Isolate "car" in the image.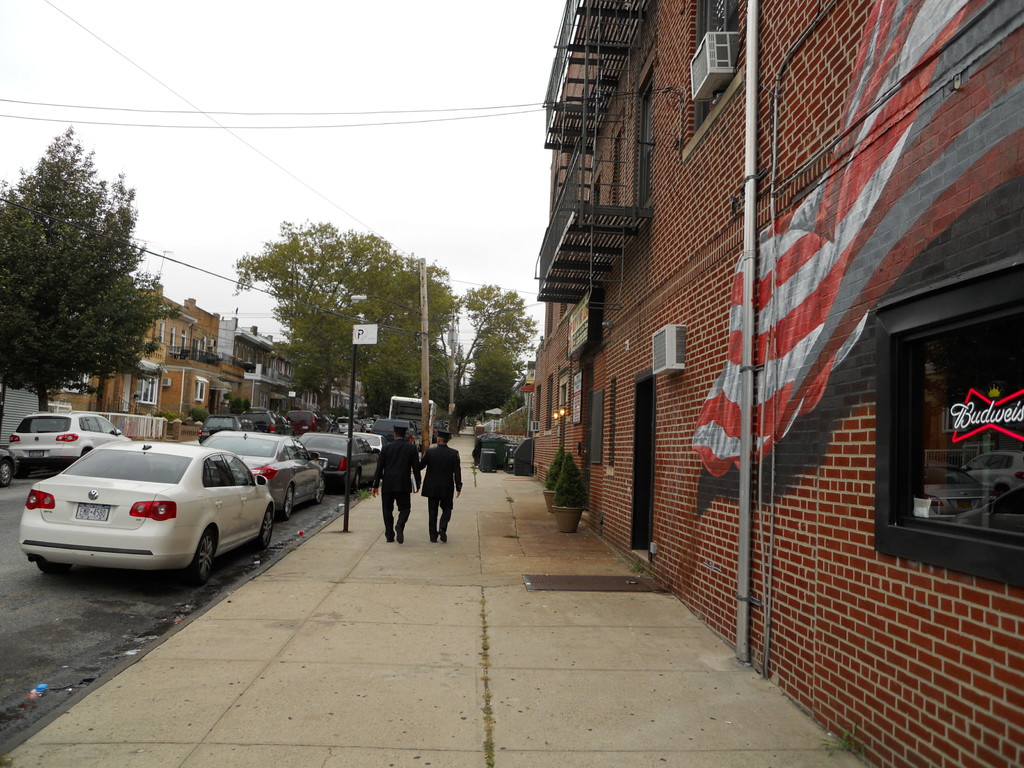
Isolated region: box=[300, 425, 379, 502].
